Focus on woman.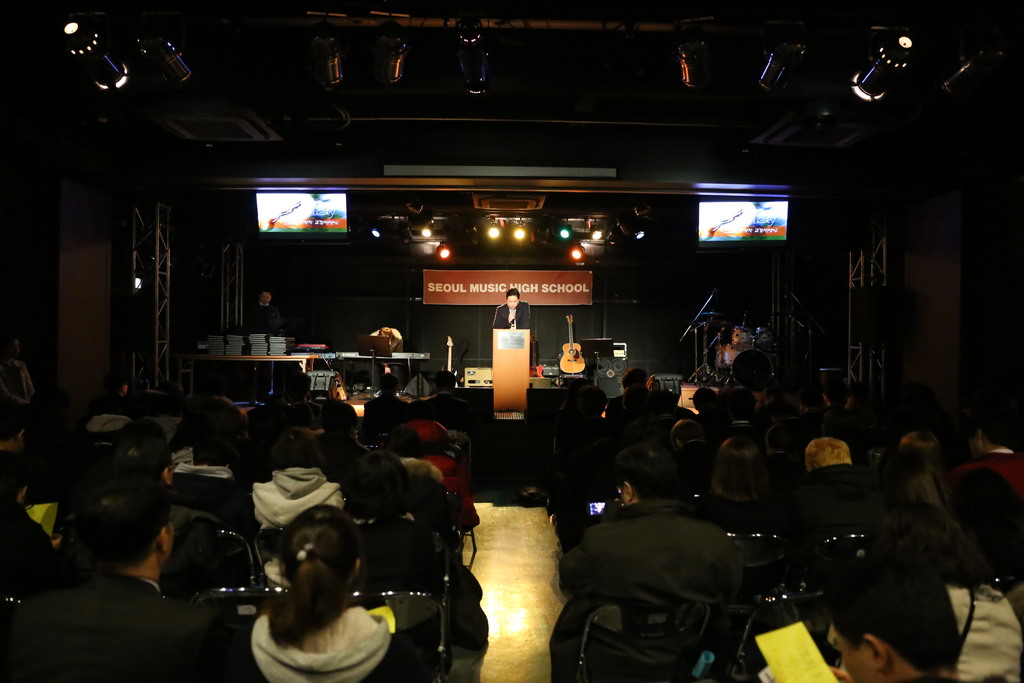
Focused at x1=693, y1=436, x2=788, y2=541.
